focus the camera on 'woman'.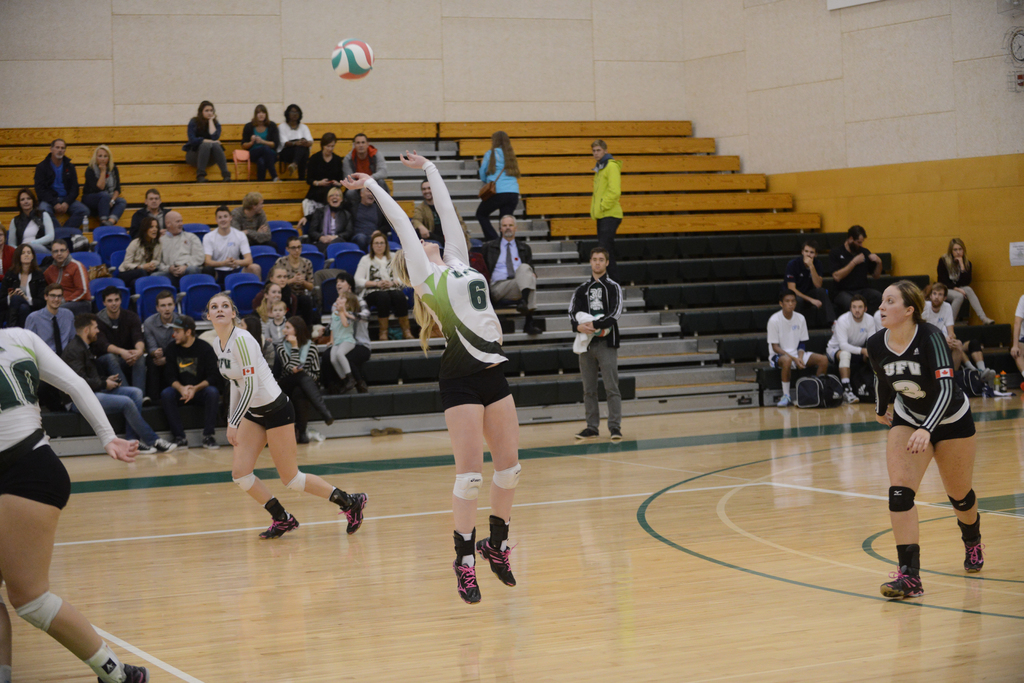
Focus region: (4,245,45,326).
